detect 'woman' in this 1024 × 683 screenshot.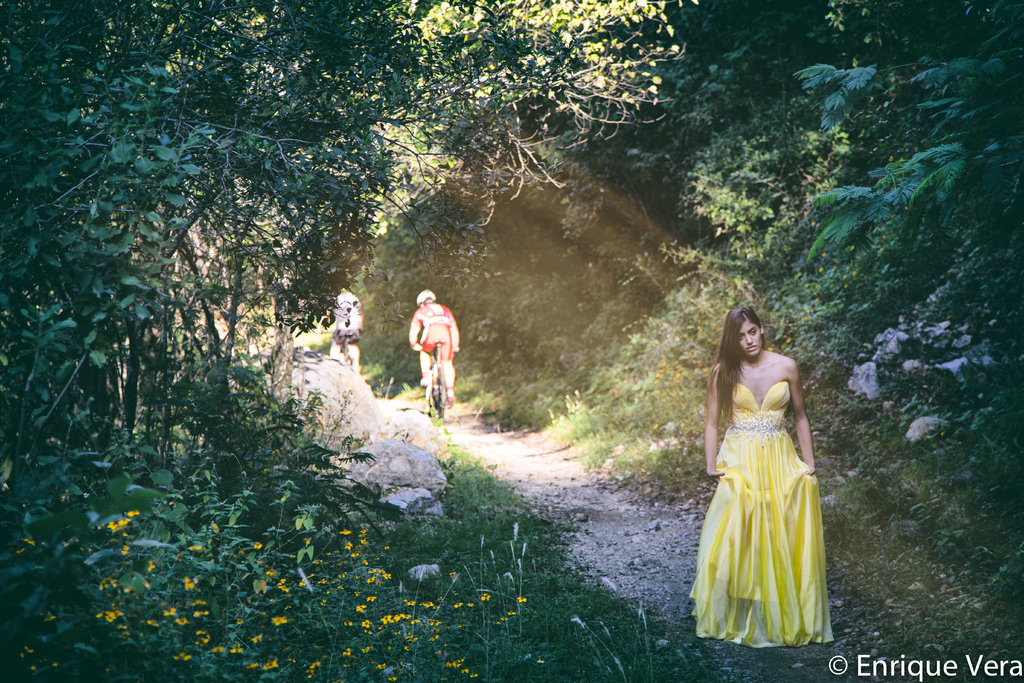
Detection: bbox=(690, 309, 833, 652).
